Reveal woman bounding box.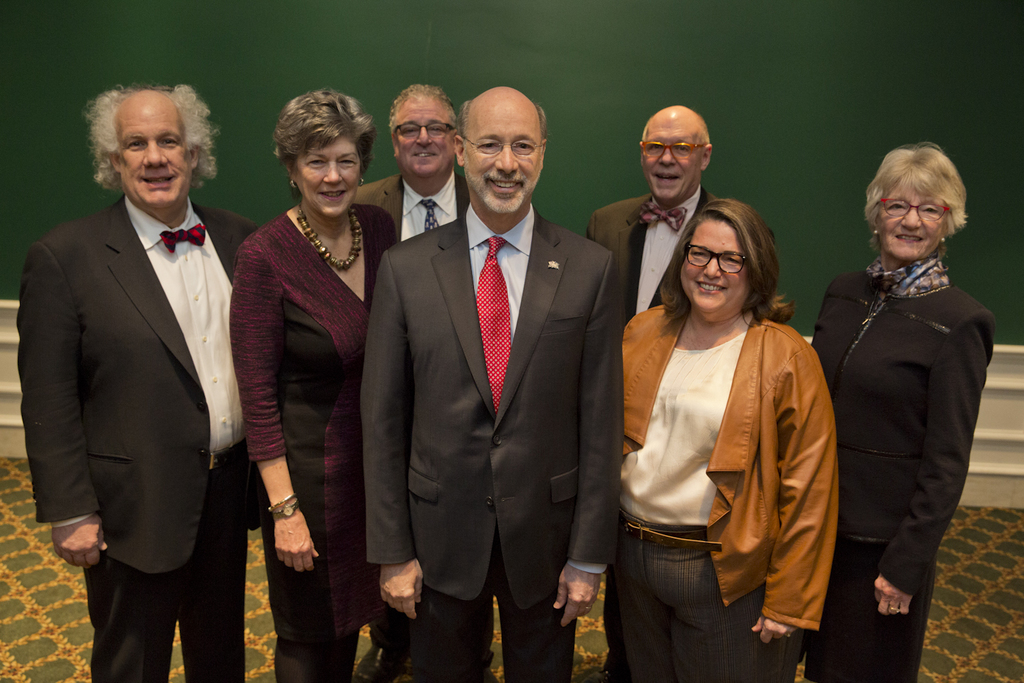
Revealed: 795 139 991 682.
